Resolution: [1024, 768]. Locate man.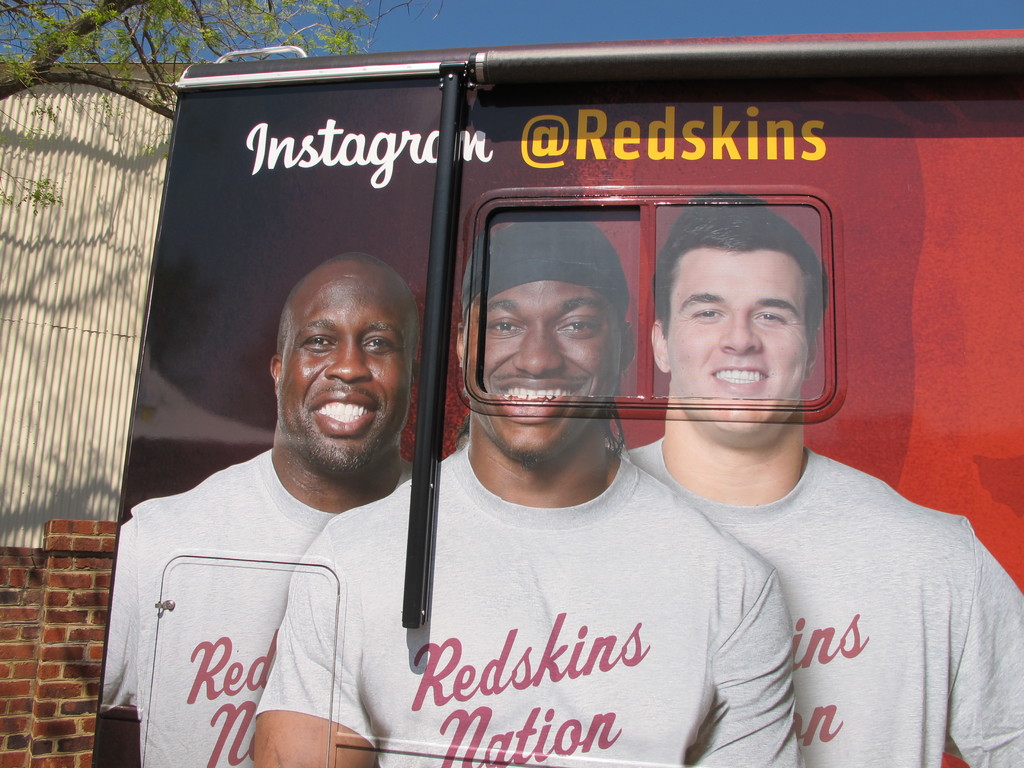
620,207,1023,764.
